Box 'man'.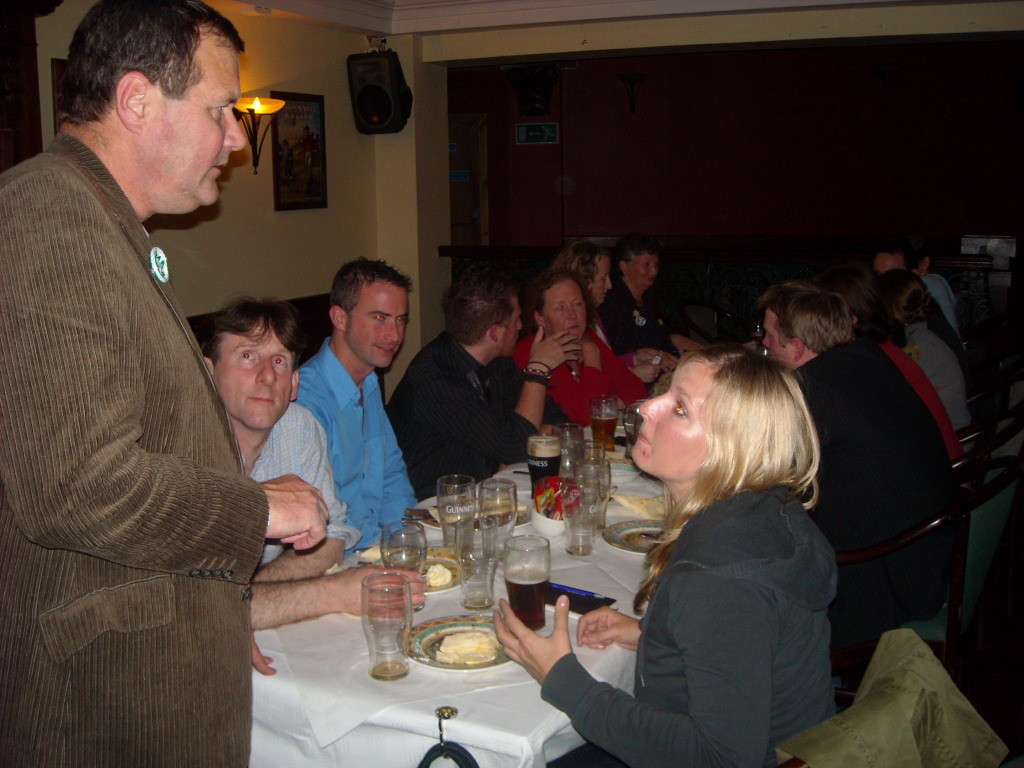
Rect(207, 300, 427, 634).
